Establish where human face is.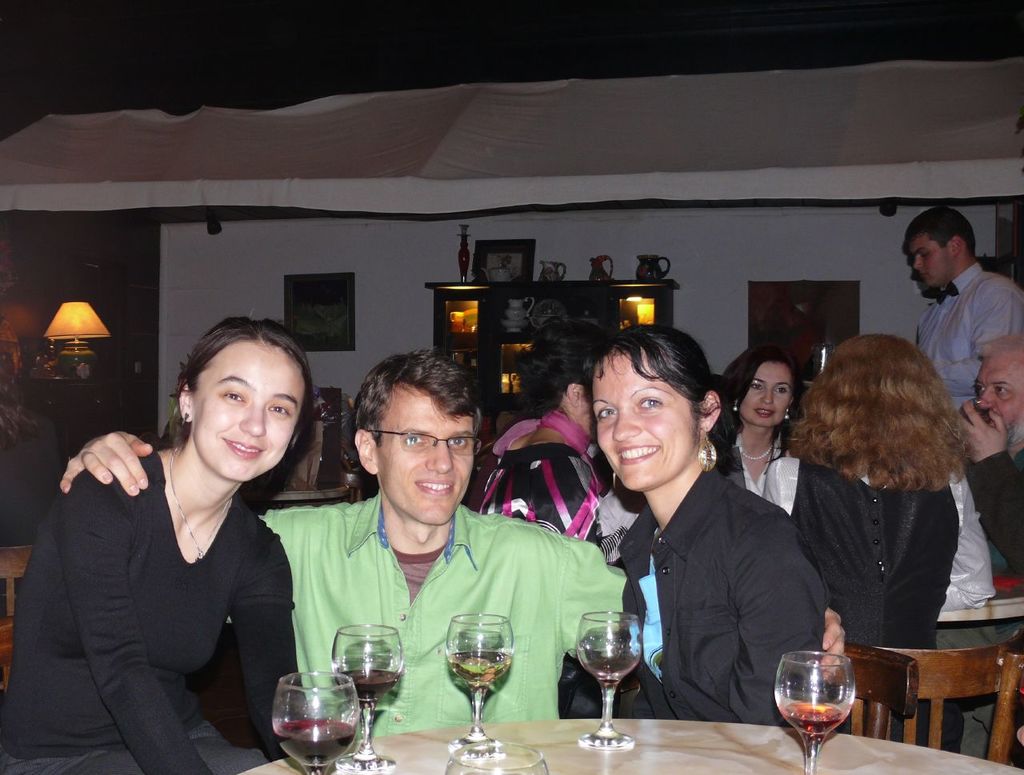
Established at (978, 358, 1023, 438).
